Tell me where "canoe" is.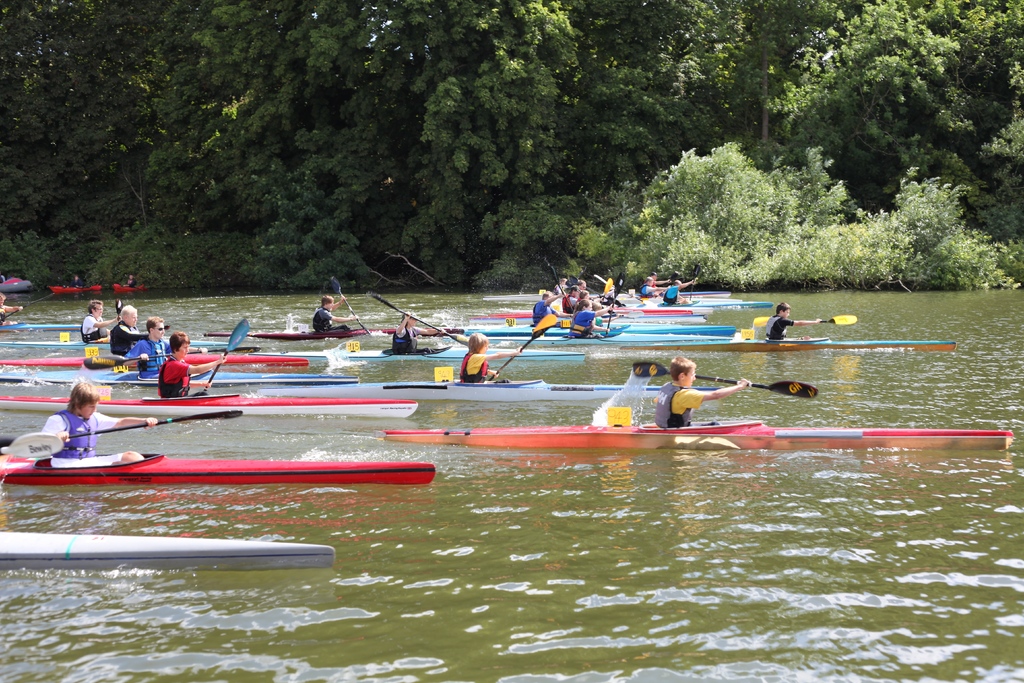
"canoe" is at crop(0, 451, 433, 486).
